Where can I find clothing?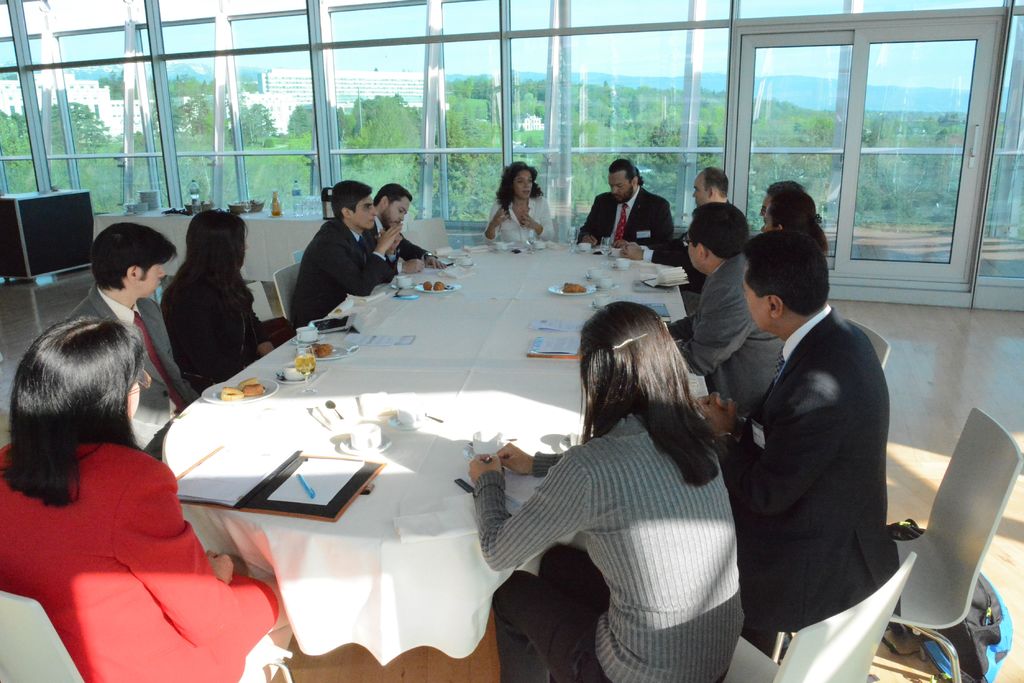
You can find it at rect(669, 257, 786, 420).
